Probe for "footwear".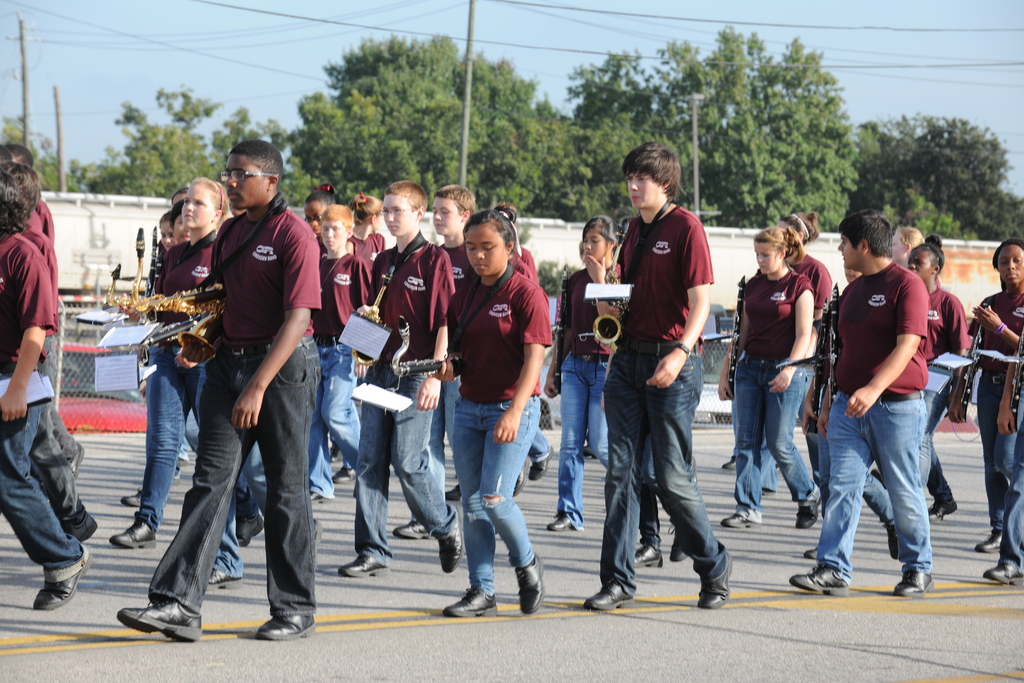
Probe result: [441, 507, 463, 572].
